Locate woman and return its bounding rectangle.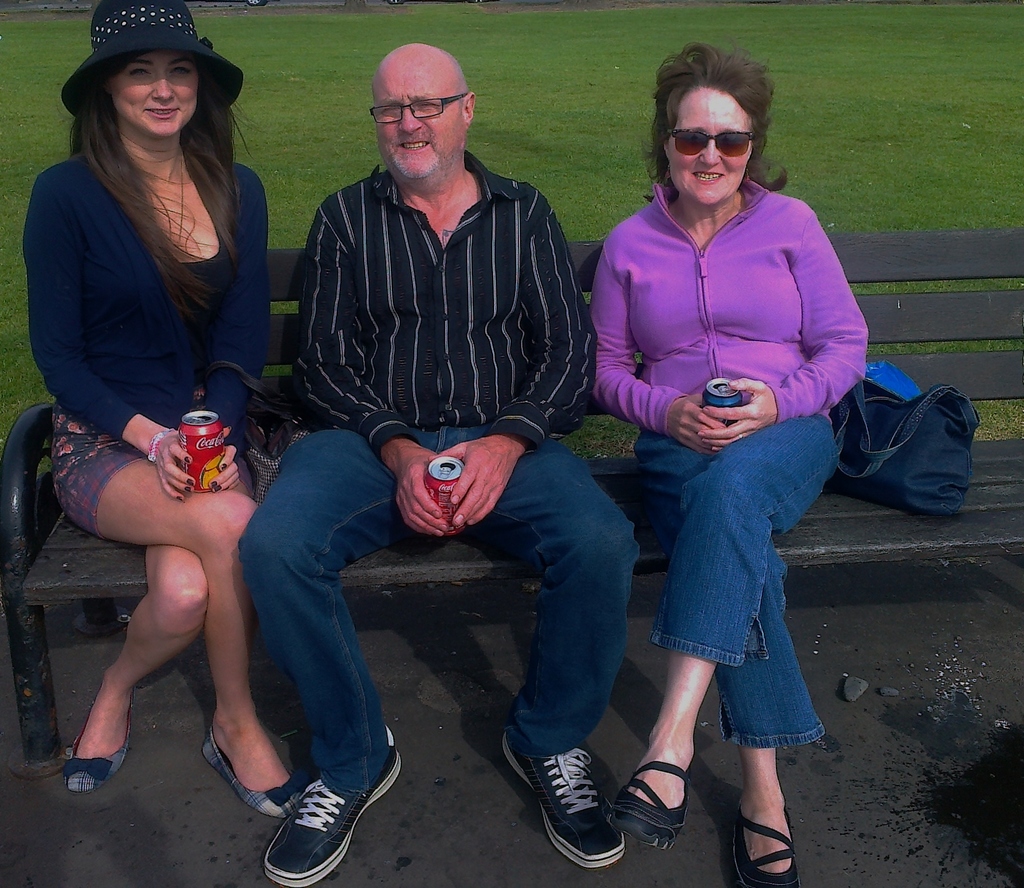
detection(575, 52, 882, 807).
